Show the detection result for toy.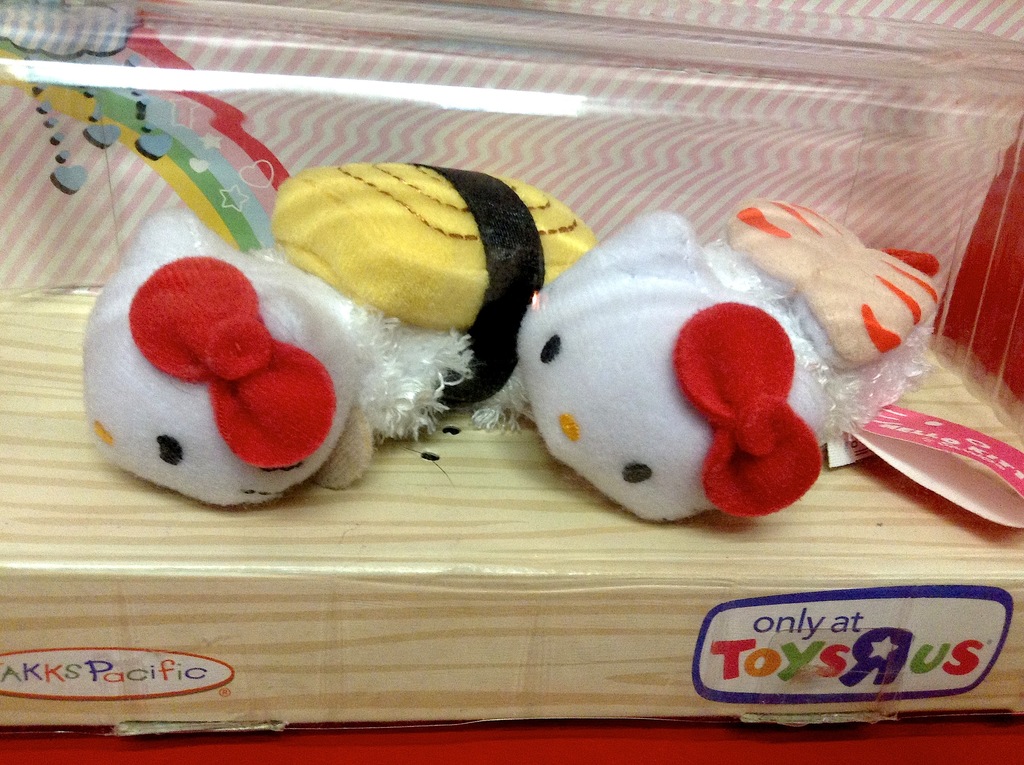
region(516, 200, 938, 527).
